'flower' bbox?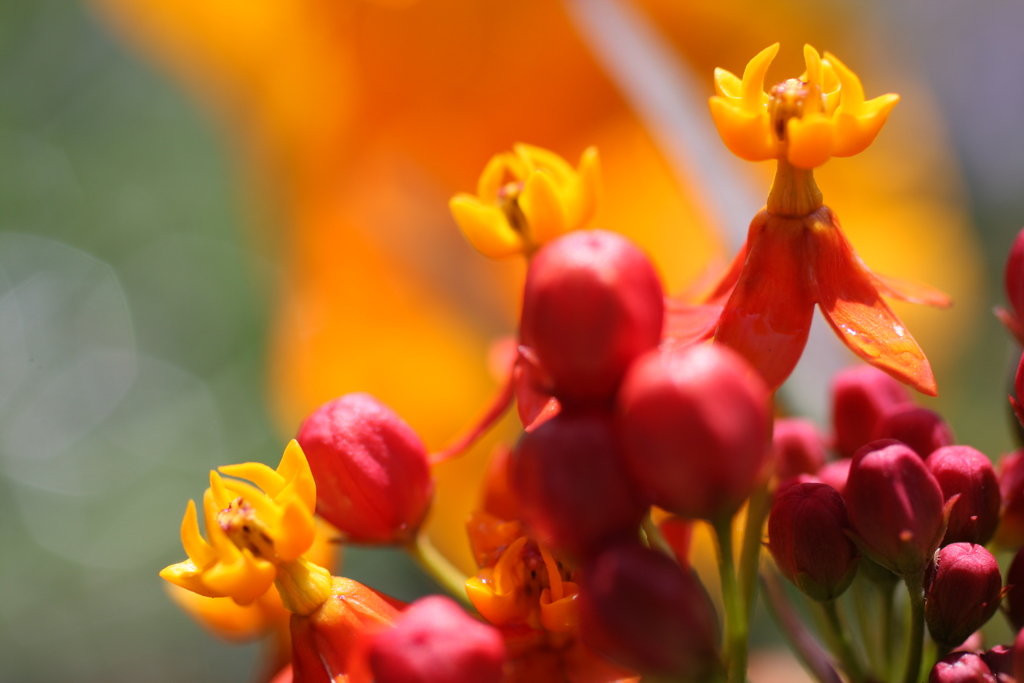
(434, 336, 560, 466)
